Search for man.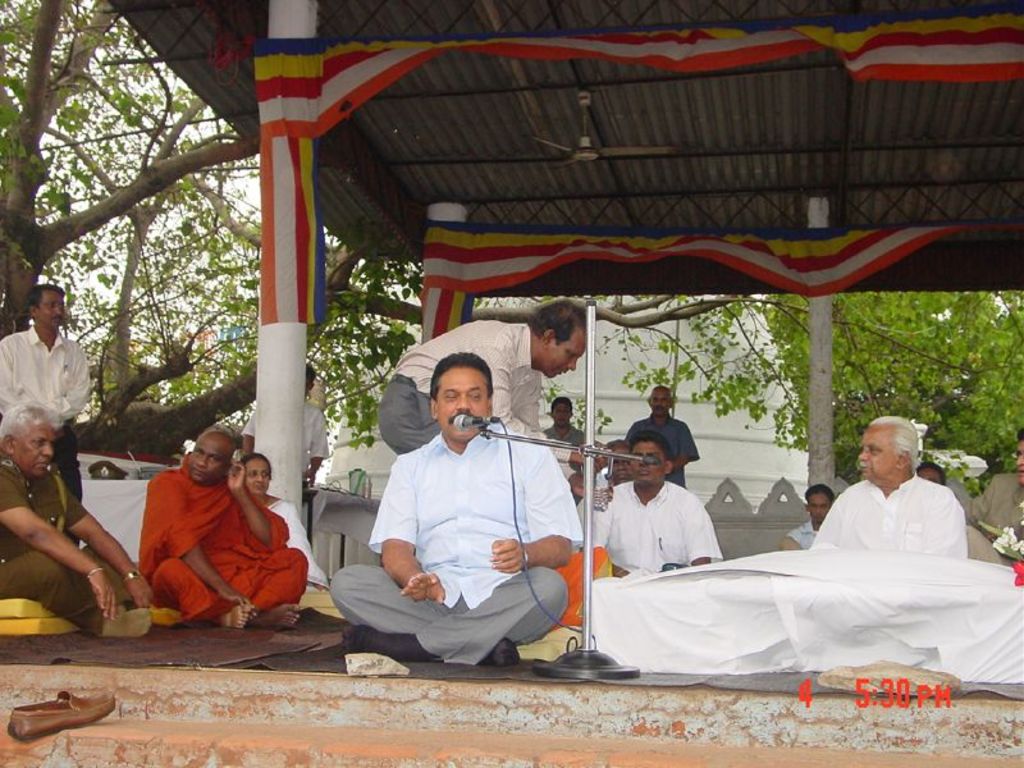
Found at l=777, t=488, r=841, b=558.
